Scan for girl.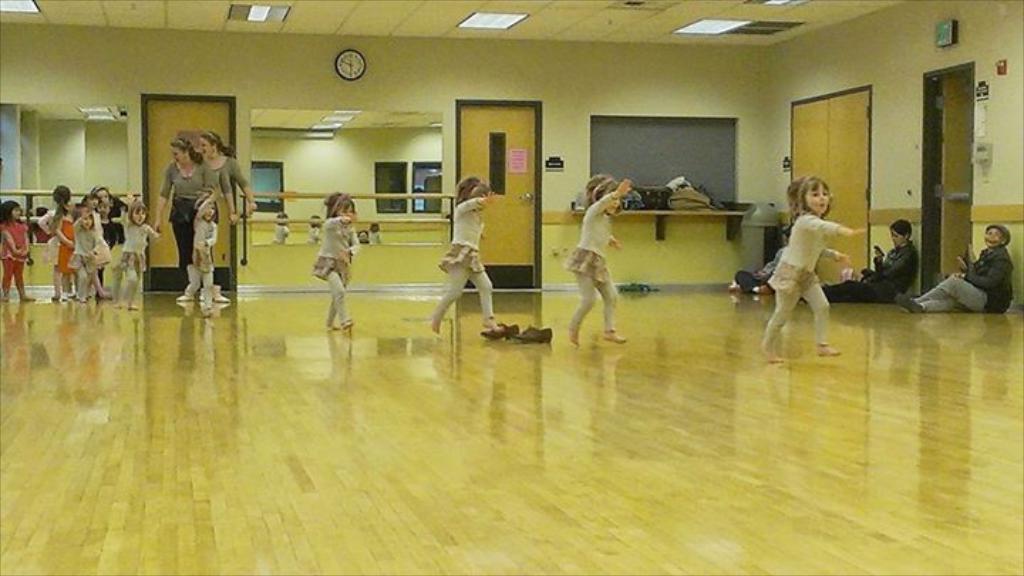
Scan result: bbox=(58, 195, 80, 296).
